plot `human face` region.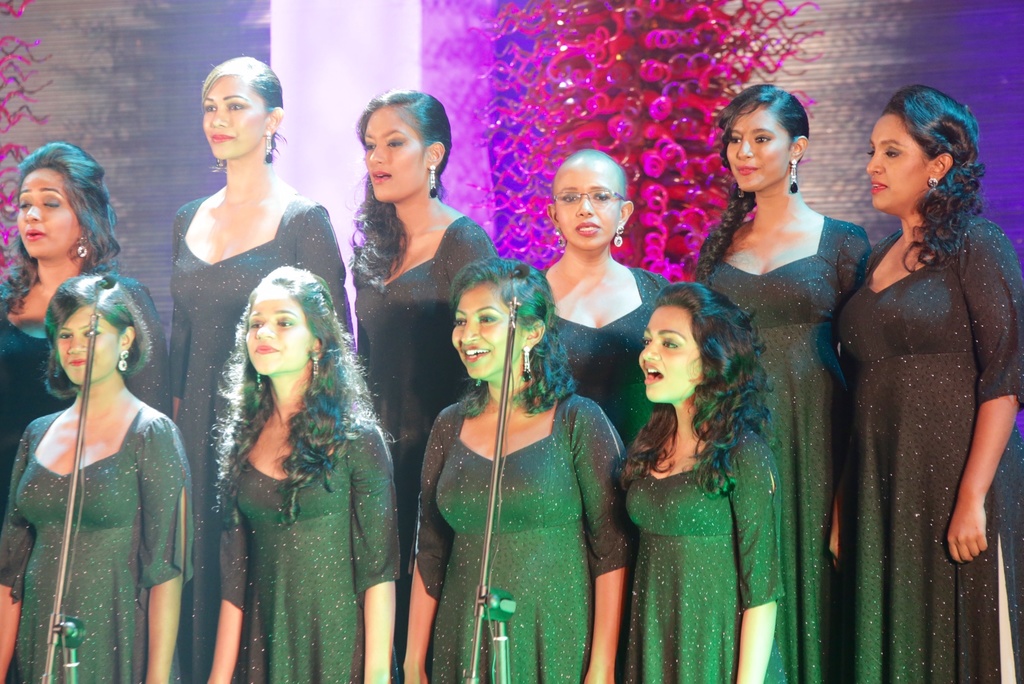
Plotted at select_region(365, 106, 431, 202).
